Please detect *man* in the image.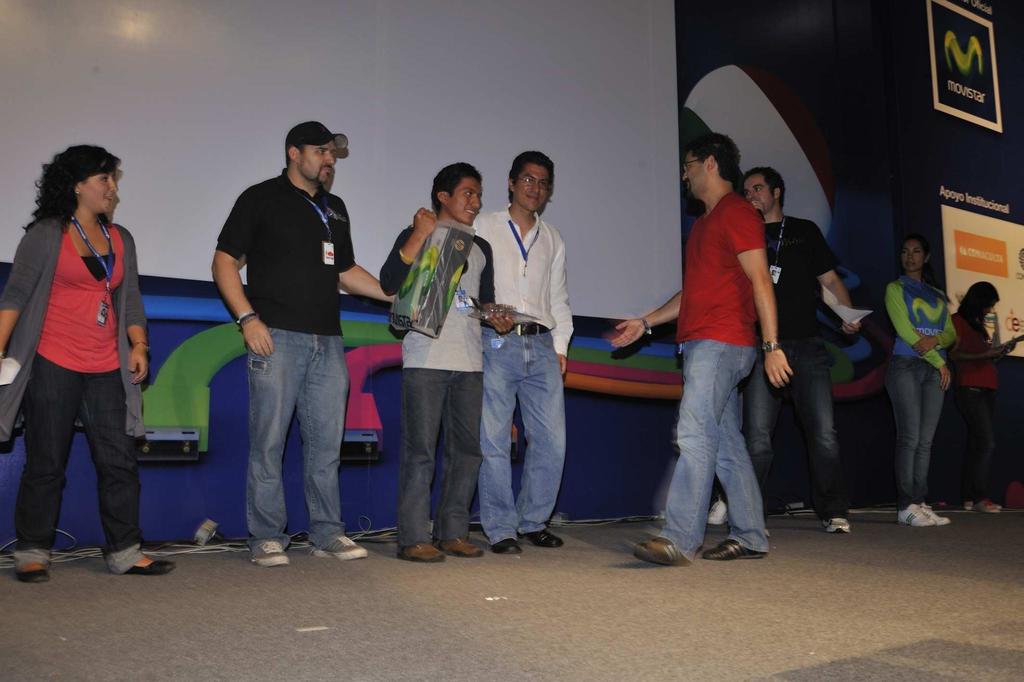
bbox(473, 149, 576, 553).
